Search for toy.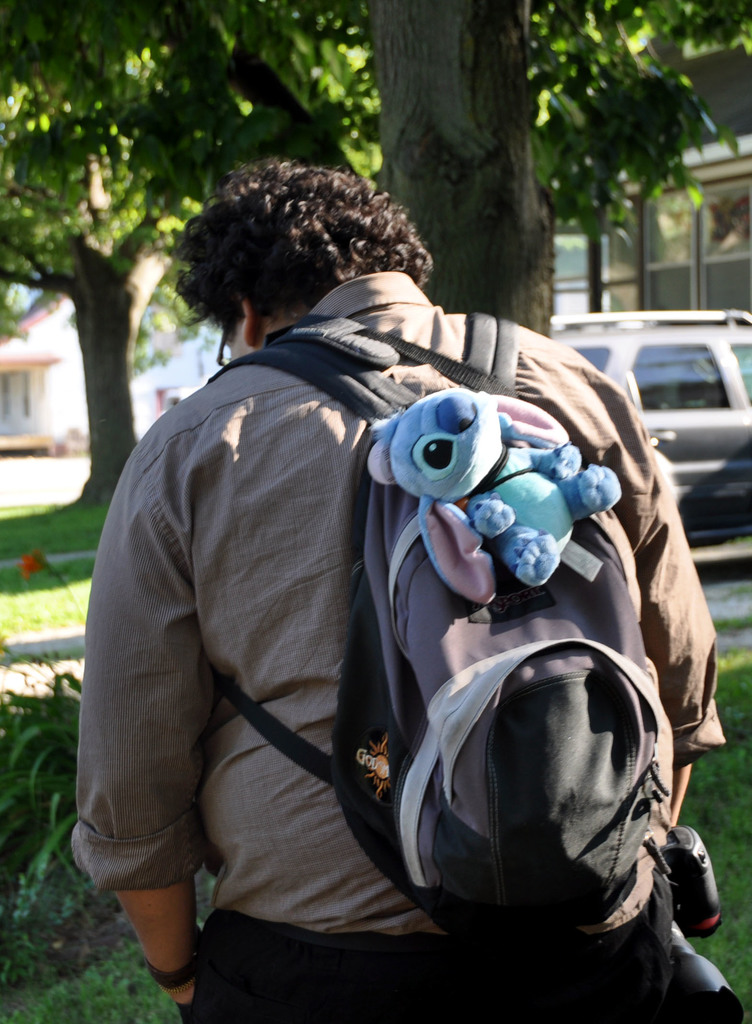
Found at box=[362, 383, 618, 614].
